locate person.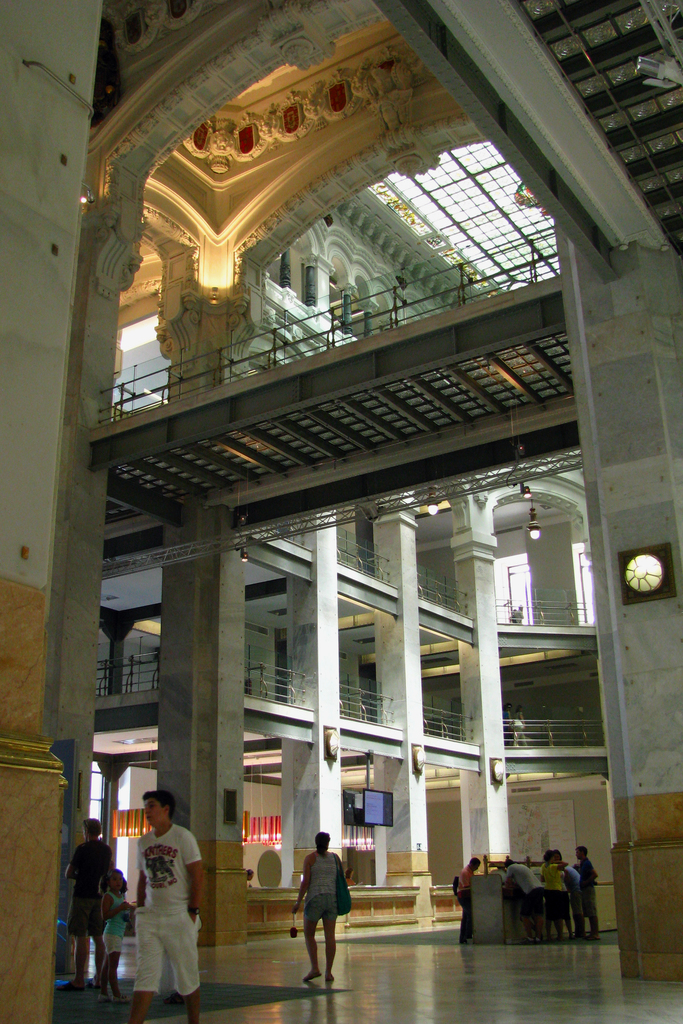
Bounding box: bbox=[284, 824, 347, 988].
